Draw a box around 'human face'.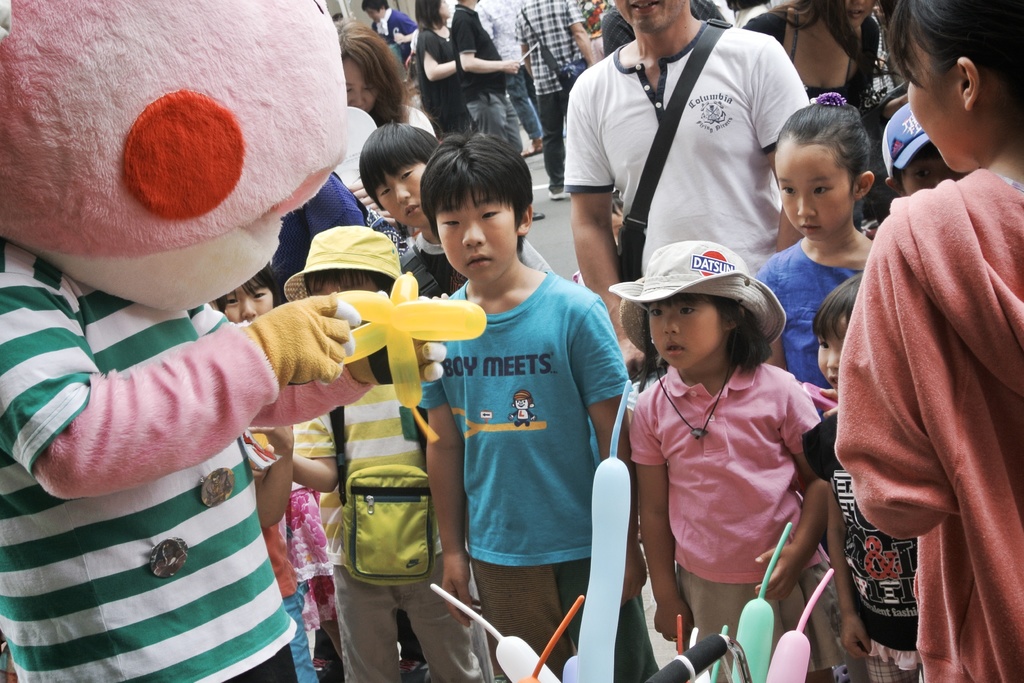
pyautogui.locateOnScreen(648, 293, 724, 370).
